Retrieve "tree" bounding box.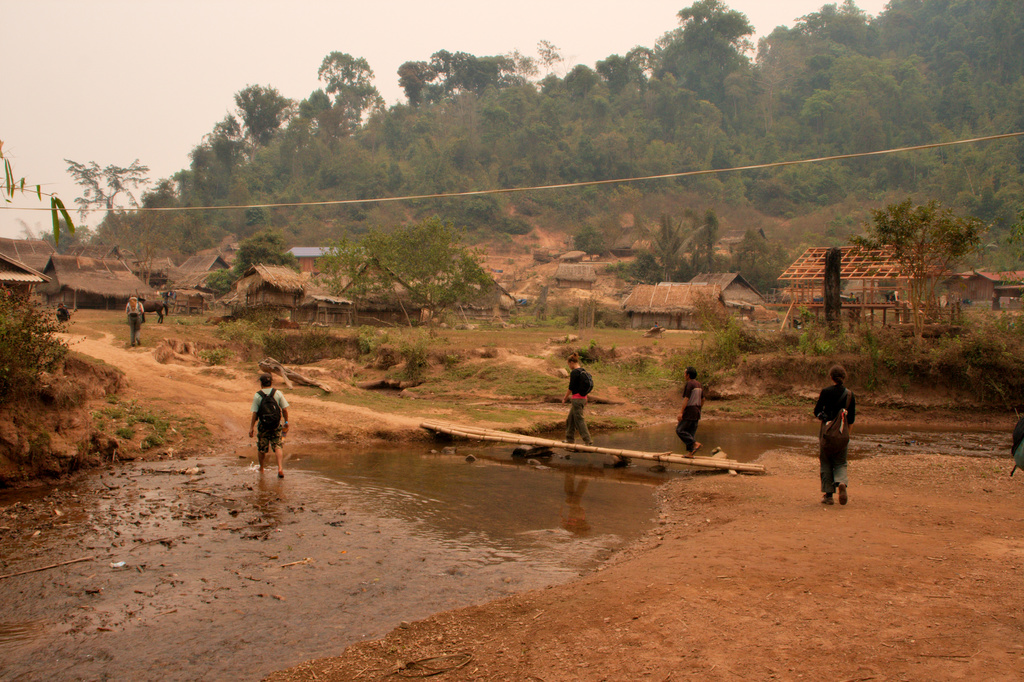
Bounding box: (855,204,982,357).
